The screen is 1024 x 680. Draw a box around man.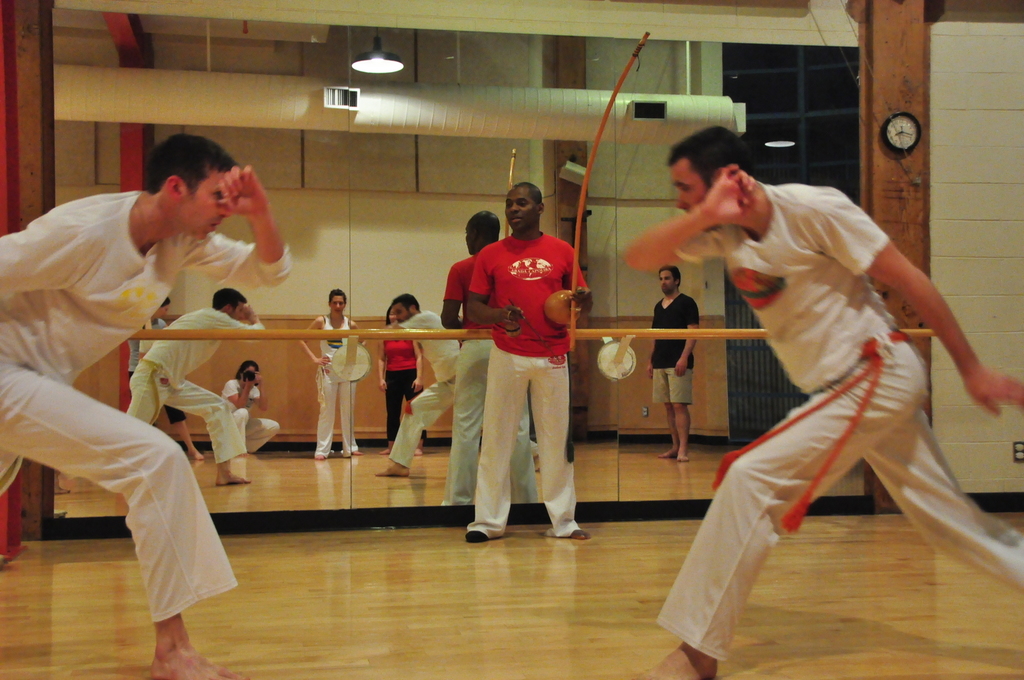
left=618, top=118, right=1023, bottom=679.
